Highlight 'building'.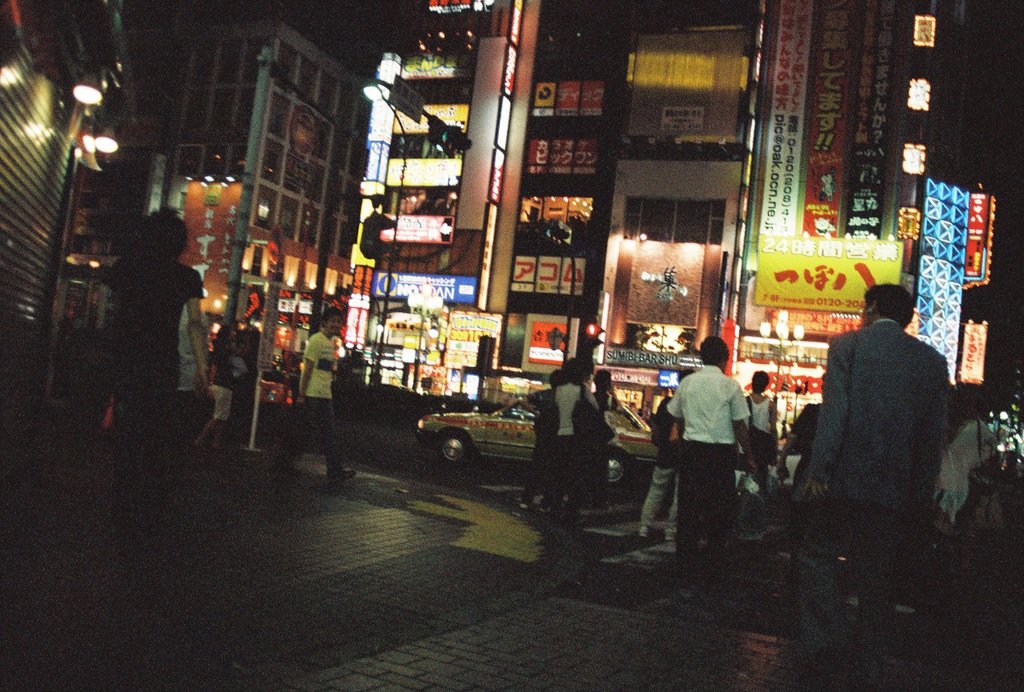
Highlighted region: select_region(0, 0, 147, 392).
